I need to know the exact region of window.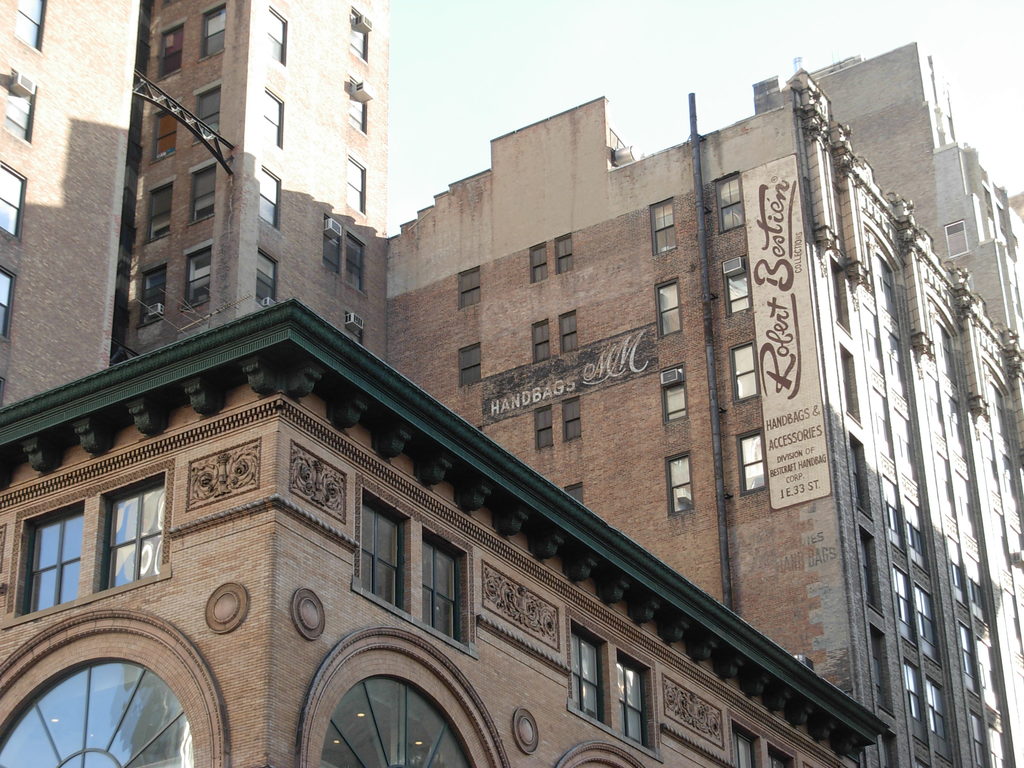
Region: (left=452, top=342, right=489, bottom=389).
